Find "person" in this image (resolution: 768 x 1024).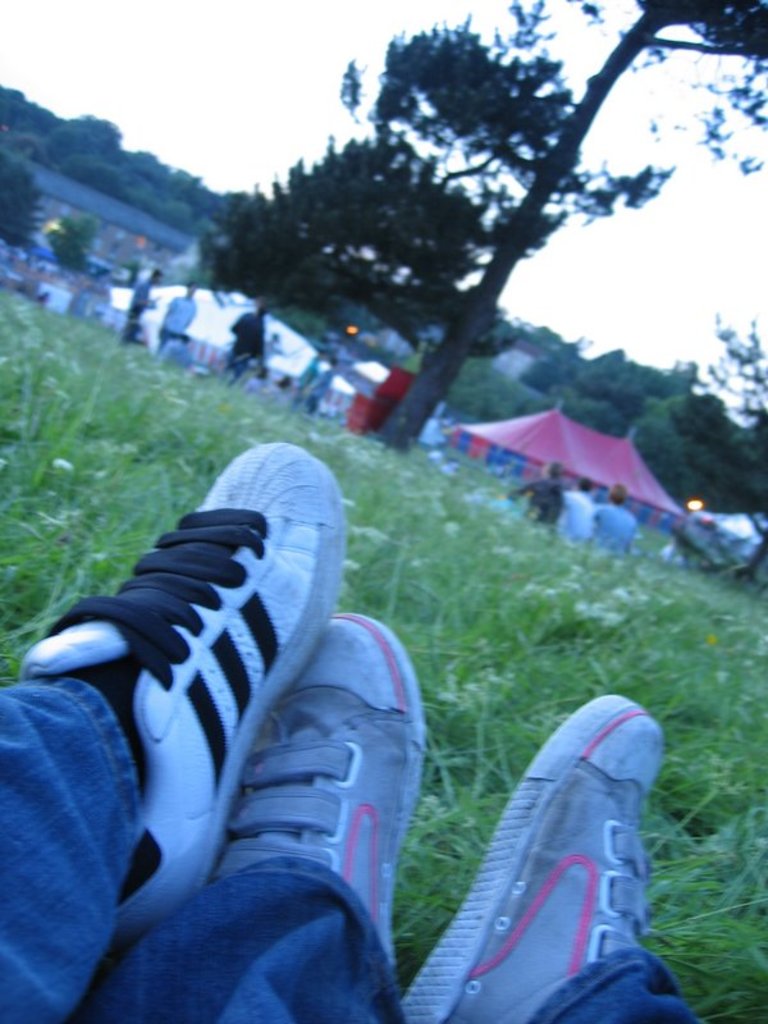
227,300,262,372.
